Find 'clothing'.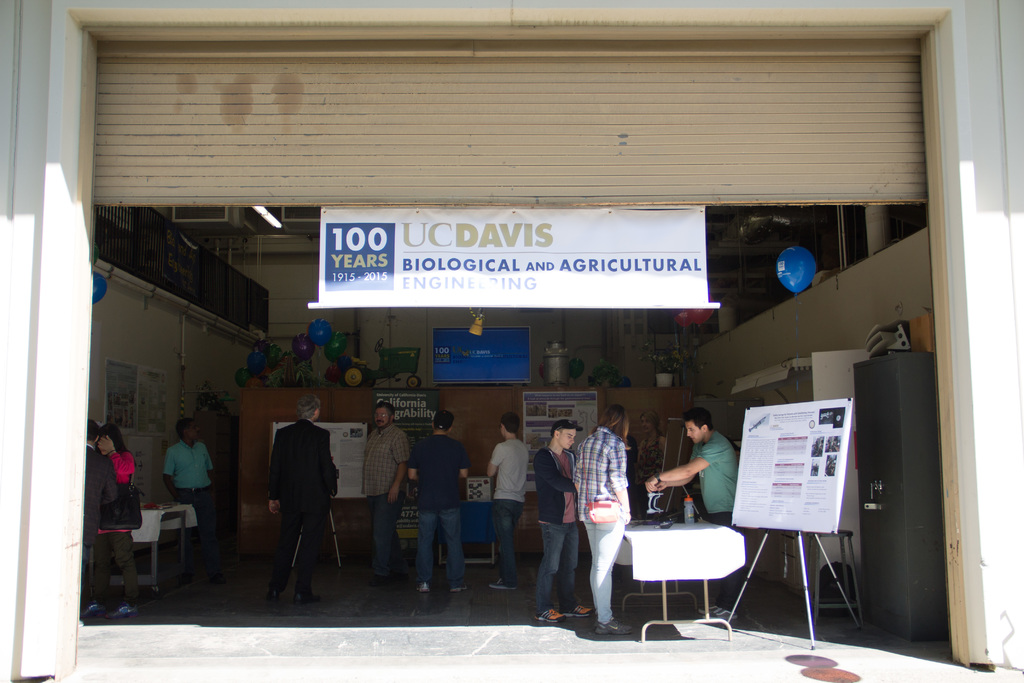
bbox=[575, 427, 630, 626].
